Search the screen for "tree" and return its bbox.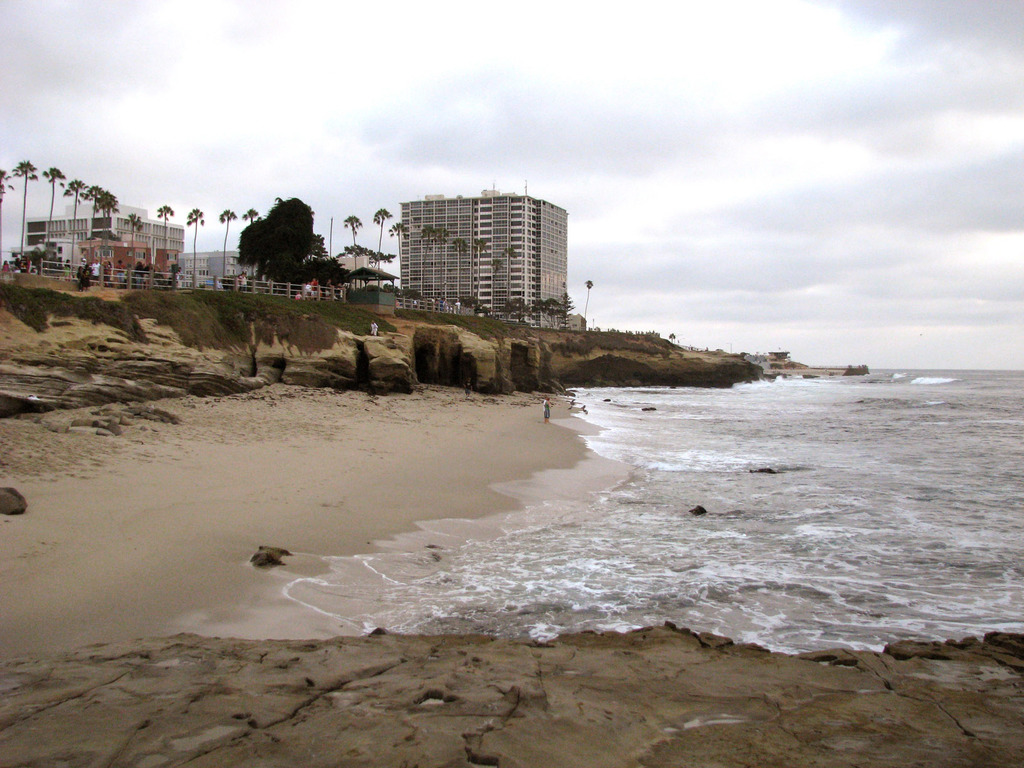
Found: 414 225 435 305.
